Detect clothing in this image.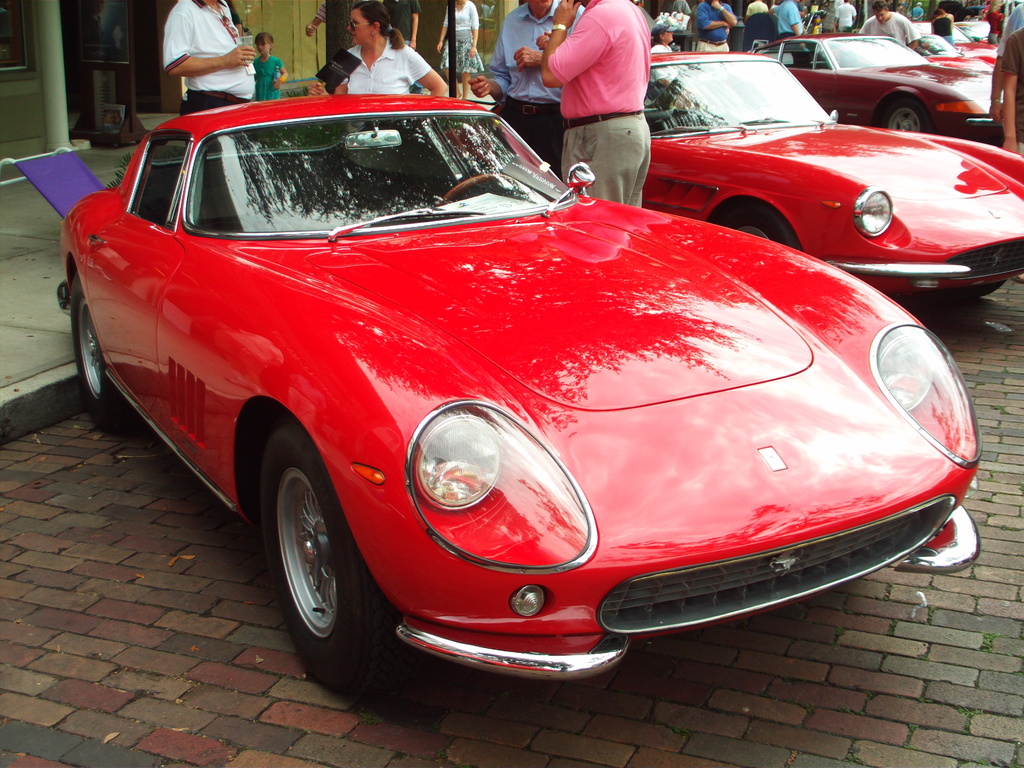
Detection: left=773, top=0, right=805, bottom=37.
